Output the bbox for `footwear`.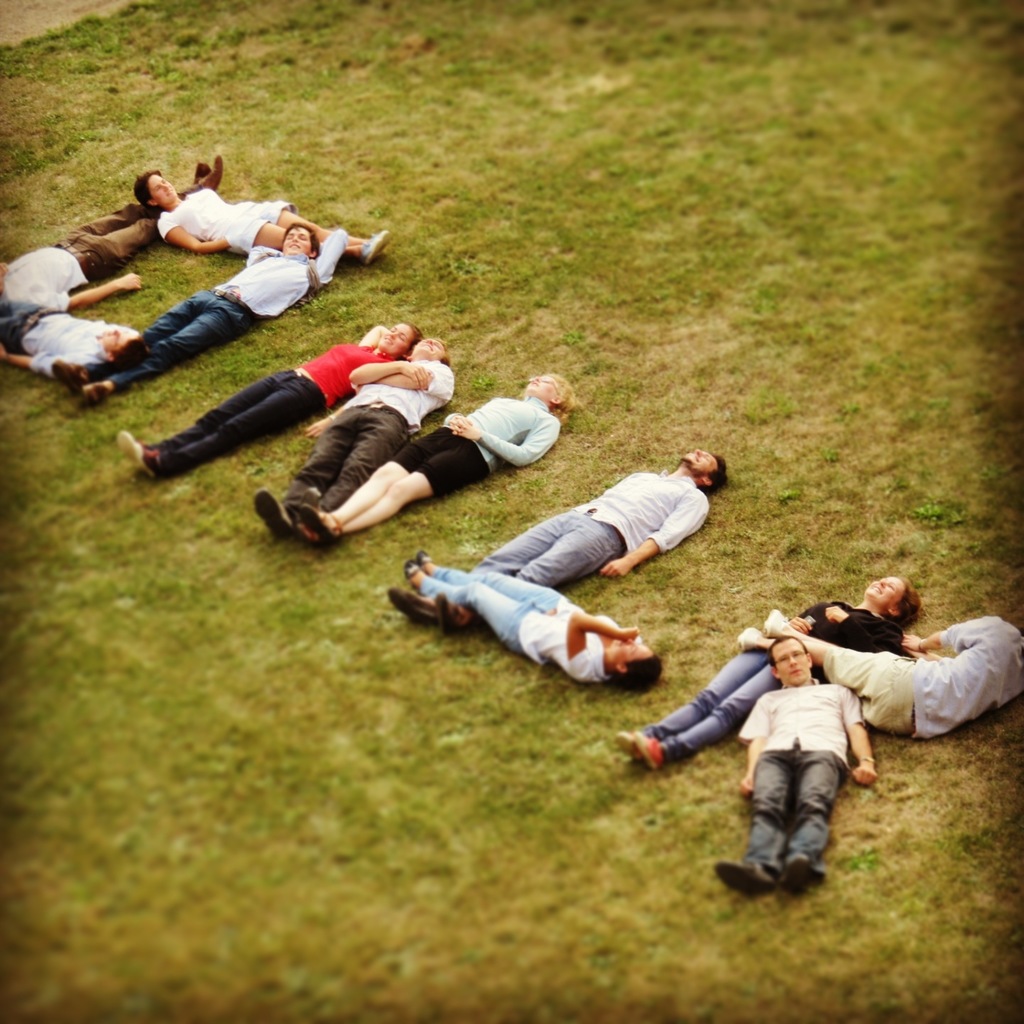
[x1=122, y1=427, x2=151, y2=478].
